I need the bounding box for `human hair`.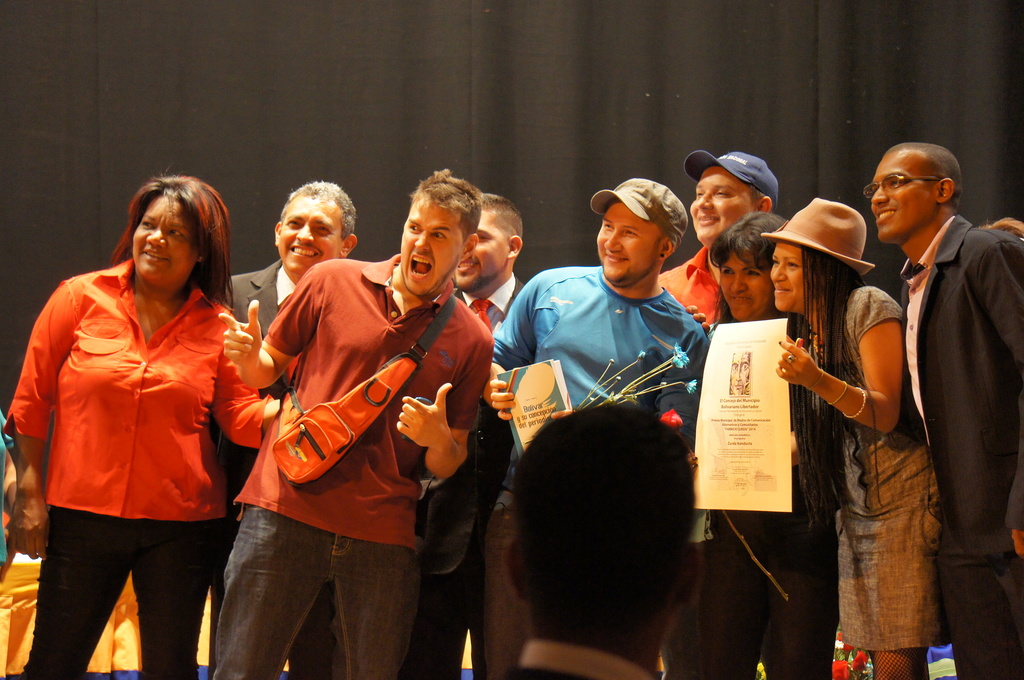
Here it is: 748, 184, 769, 213.
